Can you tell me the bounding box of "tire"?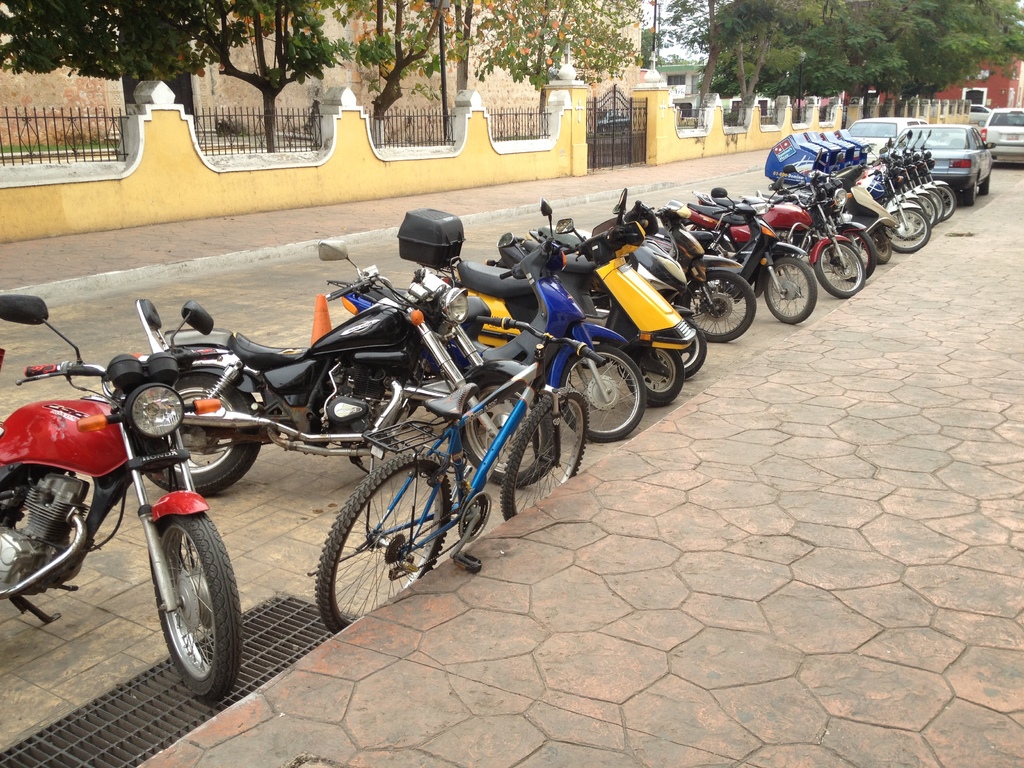
461,386,551,485.
